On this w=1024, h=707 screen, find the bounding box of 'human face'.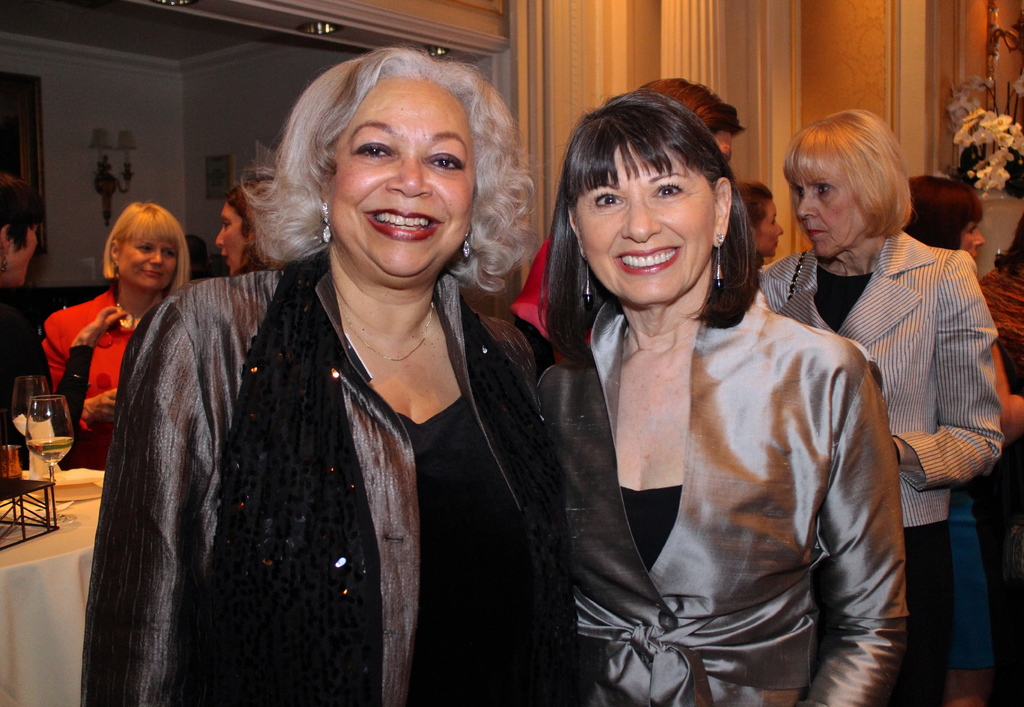
Bounding box: detection(794, 158, 865, 258).
